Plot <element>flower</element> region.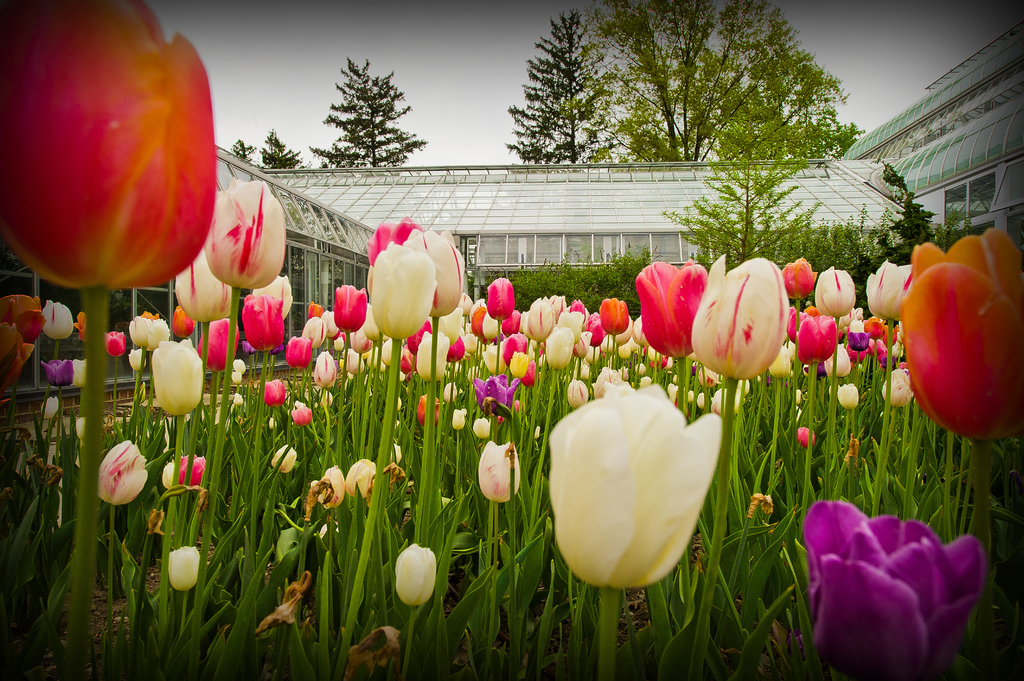
Plotted at (left=244, top=294, right=285, bottom=348).
